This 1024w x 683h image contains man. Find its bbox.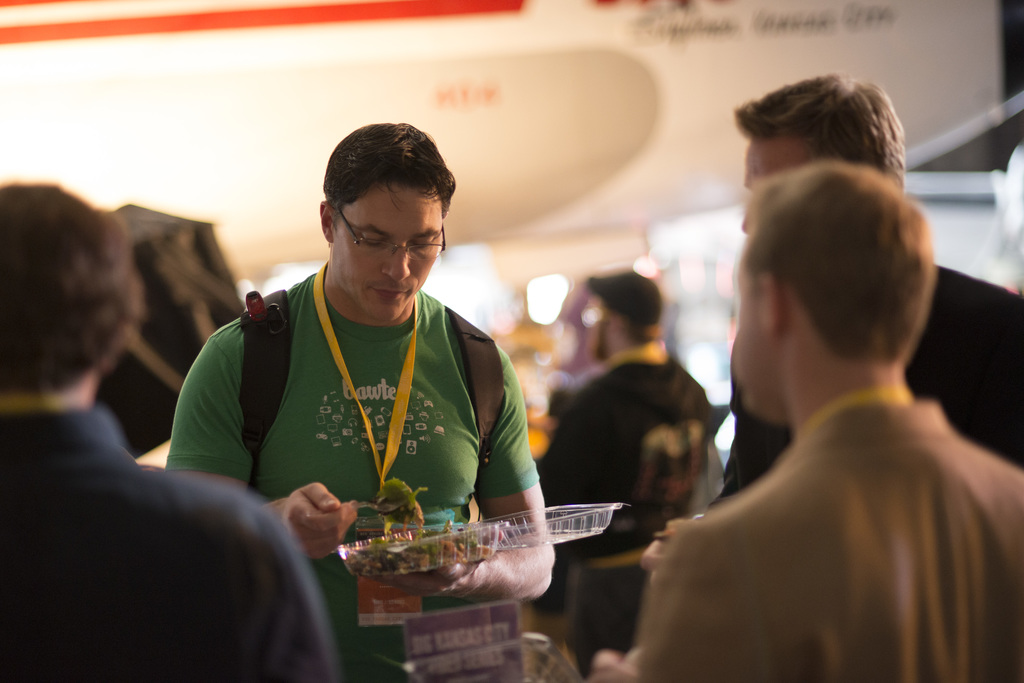
(x1=0, y1=179, x2=340, y2=682).
